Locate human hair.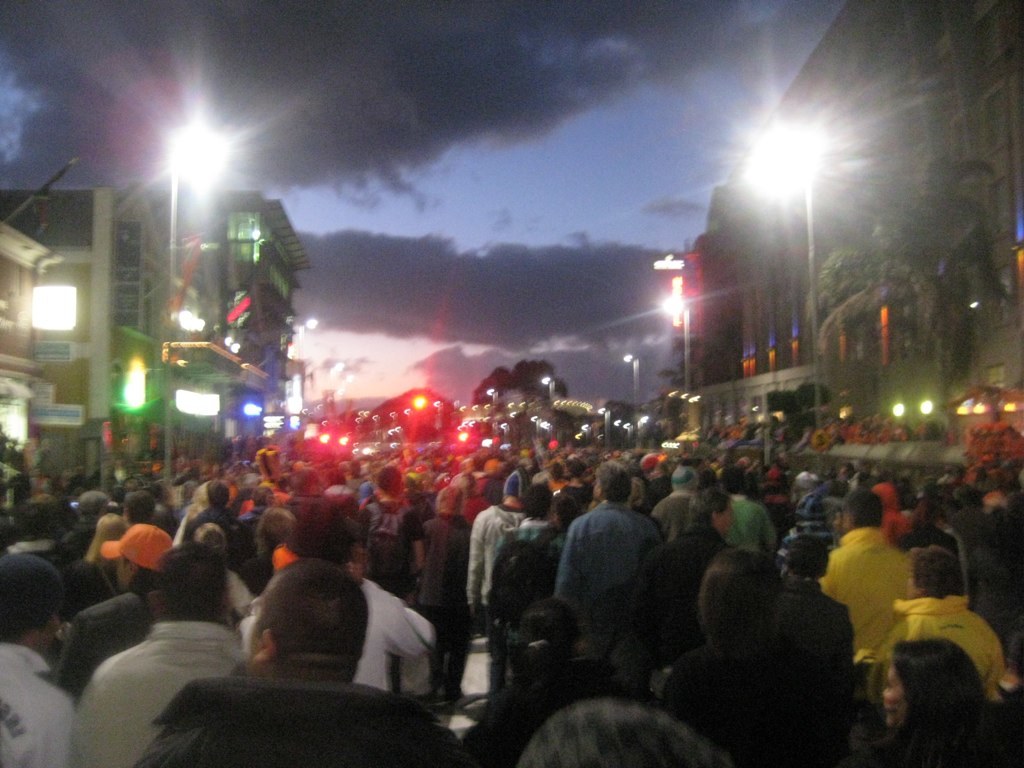
Bounding box: x1=157 y1=547 x2=223 y2=626.
